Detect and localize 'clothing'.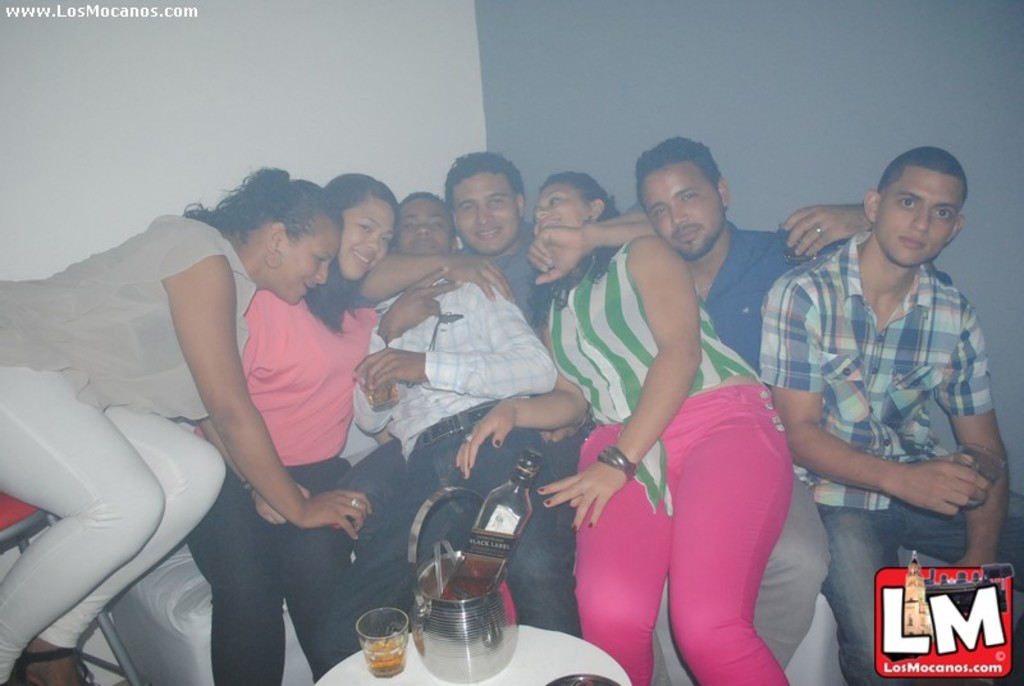
Localized at rect(333, 232, 556, 511).
